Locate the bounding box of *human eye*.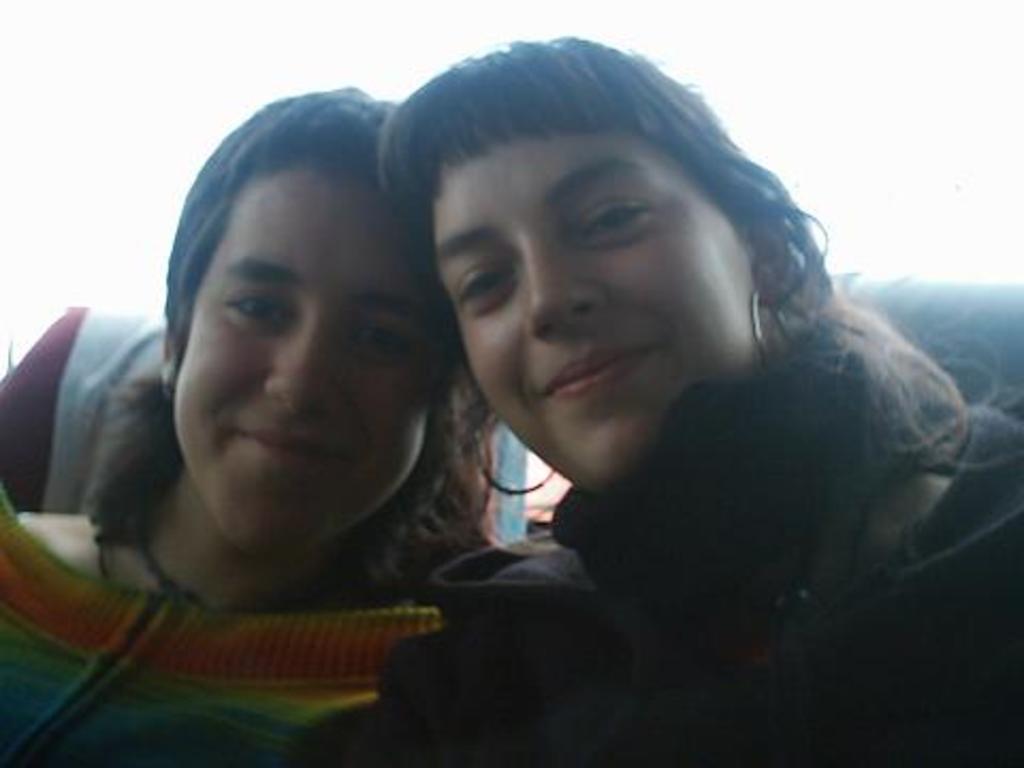
Bounding box: 448,260,521,311.
